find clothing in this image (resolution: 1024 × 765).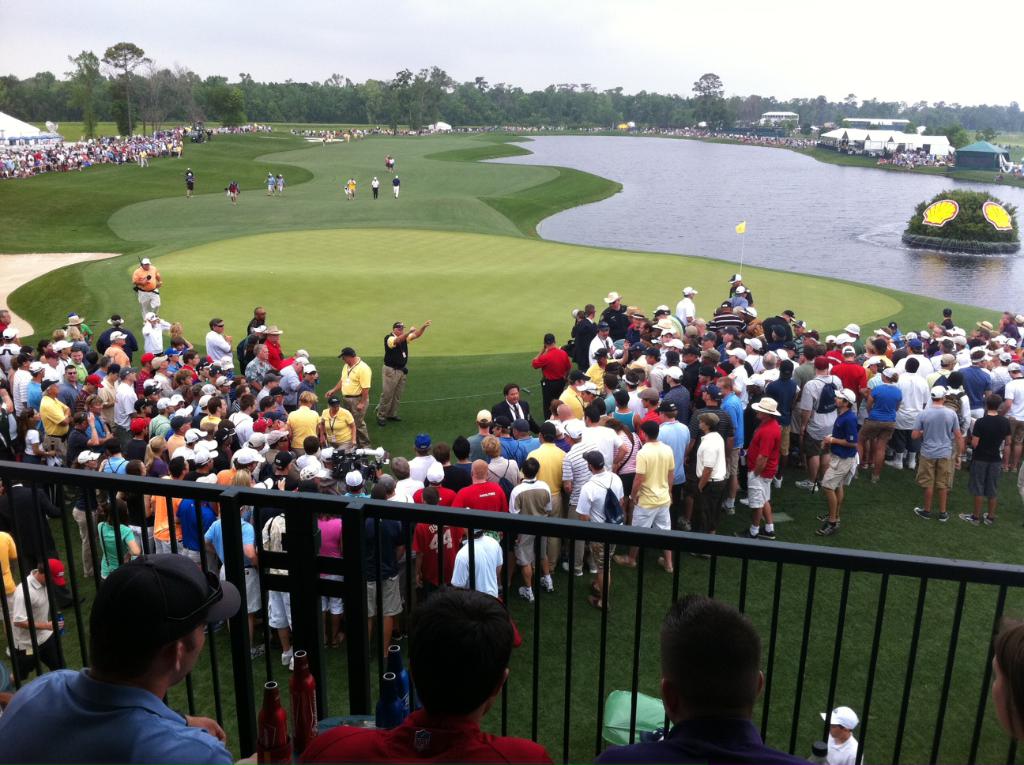
detection(608, 296, 629, 322).
